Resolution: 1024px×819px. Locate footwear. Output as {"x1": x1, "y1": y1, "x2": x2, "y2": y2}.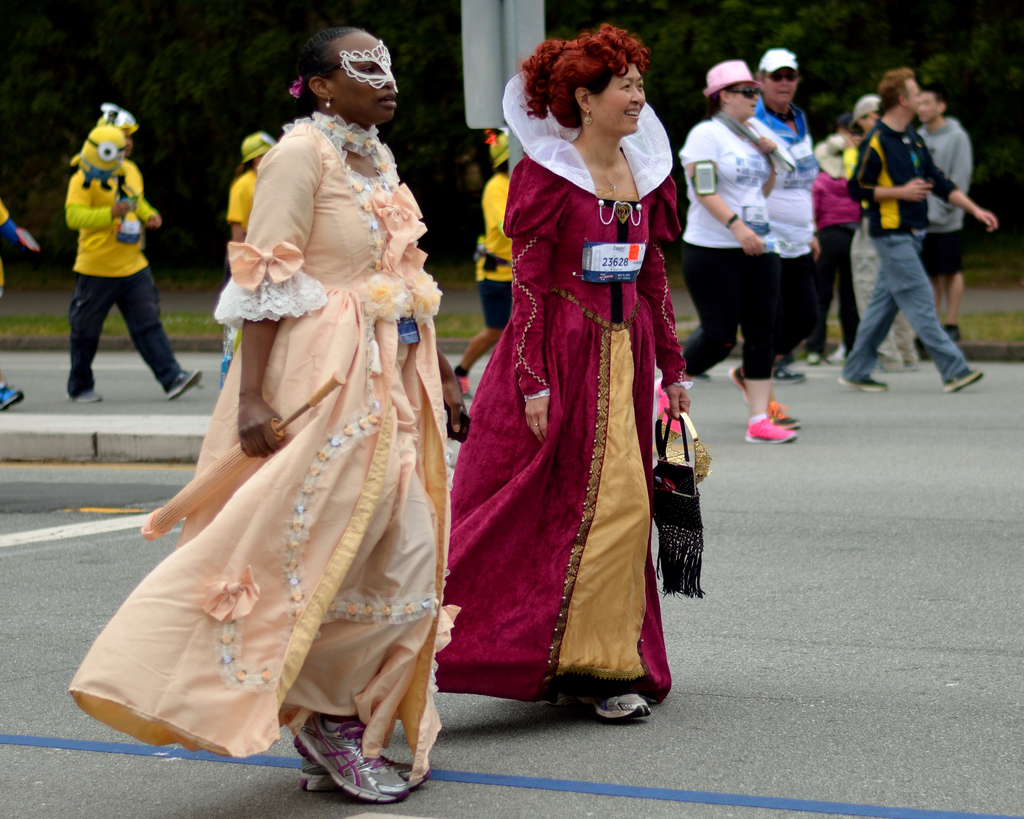
{"x1": 943, "y1": 367, "x2": 984, "y2": 397}.
